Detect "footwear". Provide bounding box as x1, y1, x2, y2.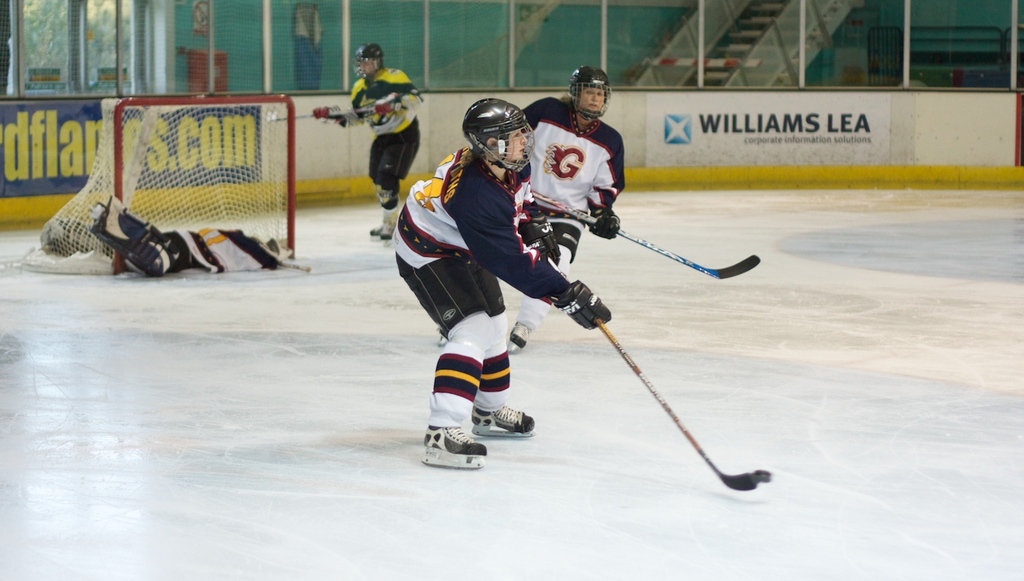
470, 402, 536, 432.
